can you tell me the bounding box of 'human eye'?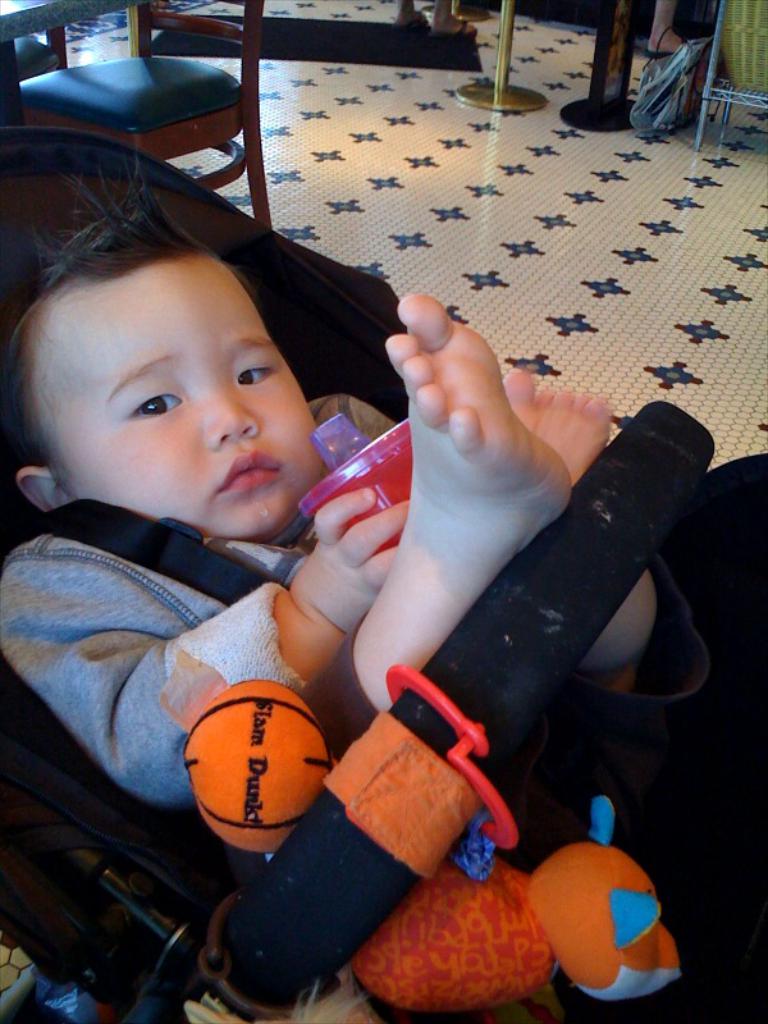
(95, 353, 197, 435).
